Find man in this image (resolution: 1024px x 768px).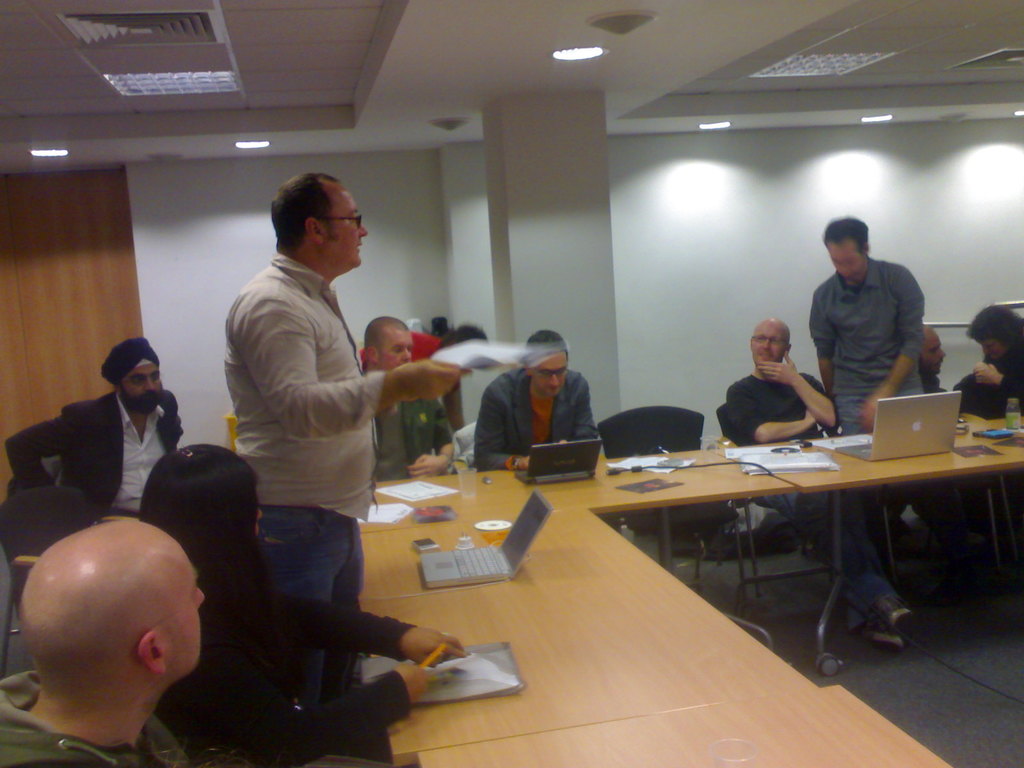
BBox(475, 328, 605, 479).
